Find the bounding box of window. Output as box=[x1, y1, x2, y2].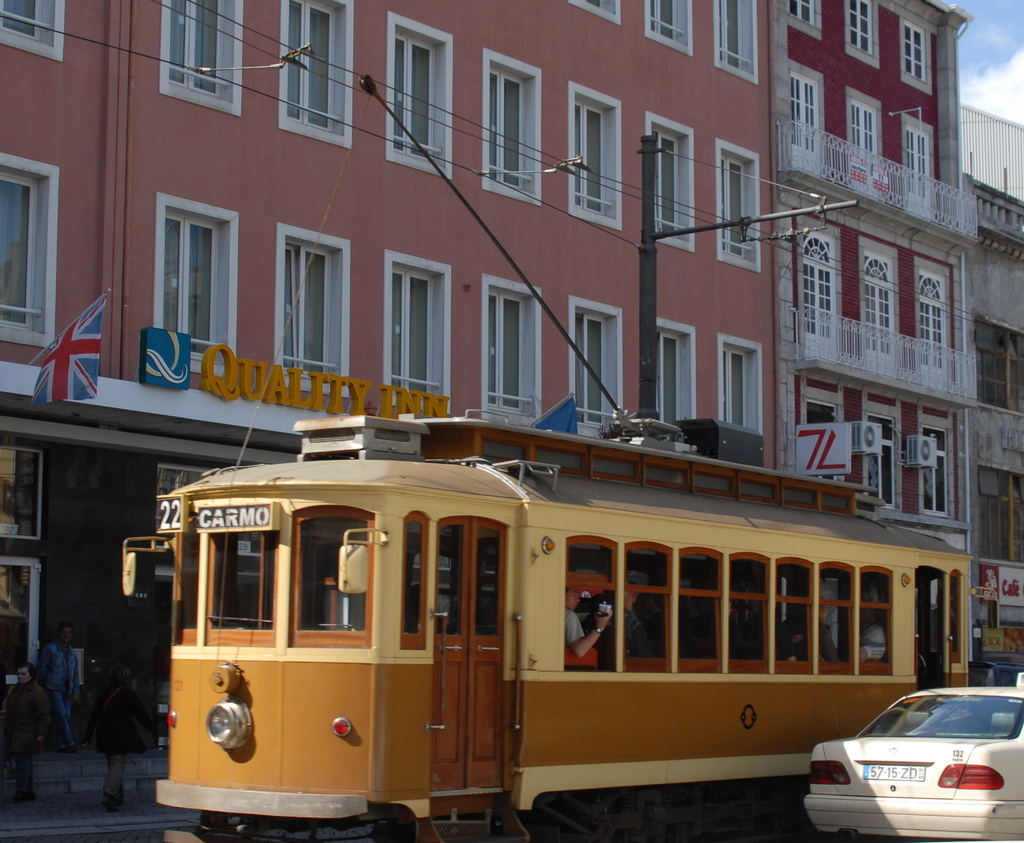
box=[154, 193, 241, 372].
